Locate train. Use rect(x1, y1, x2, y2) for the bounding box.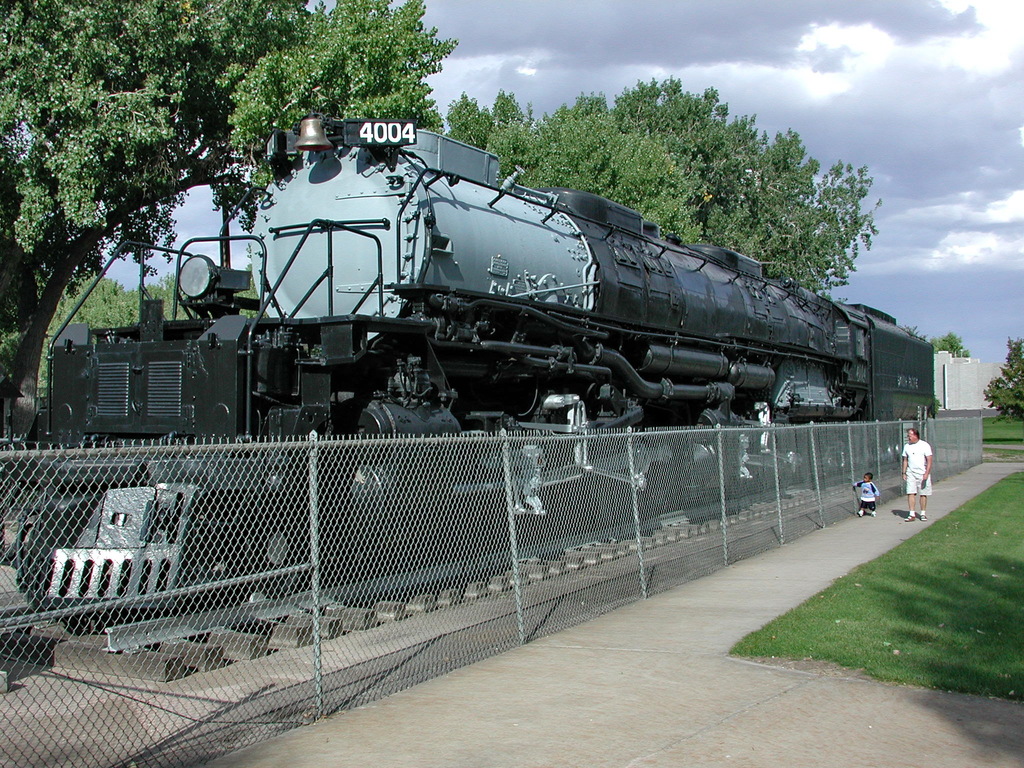
rect(7, 86, 936, 602).
